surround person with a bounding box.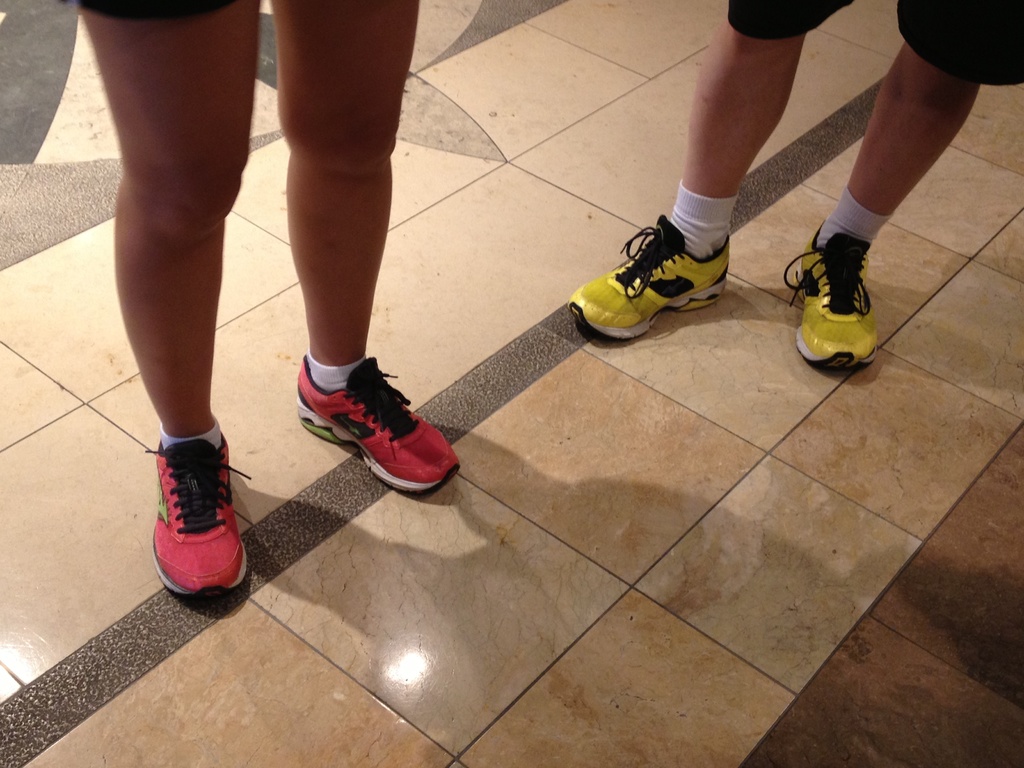
70/0/465/608.
